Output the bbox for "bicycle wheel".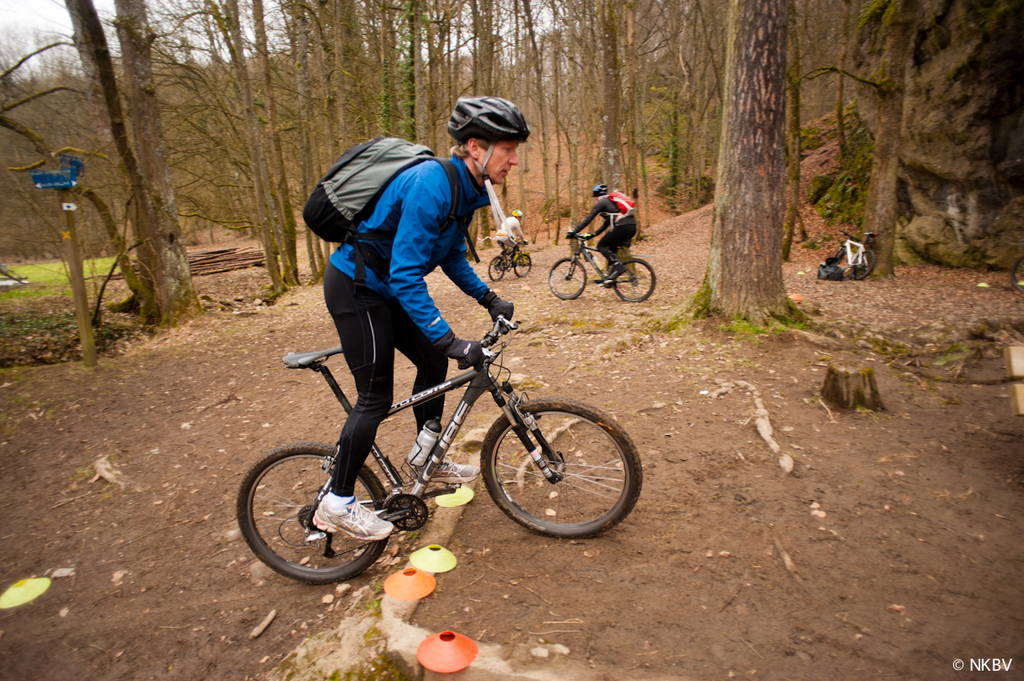
[245,438,390,580].
